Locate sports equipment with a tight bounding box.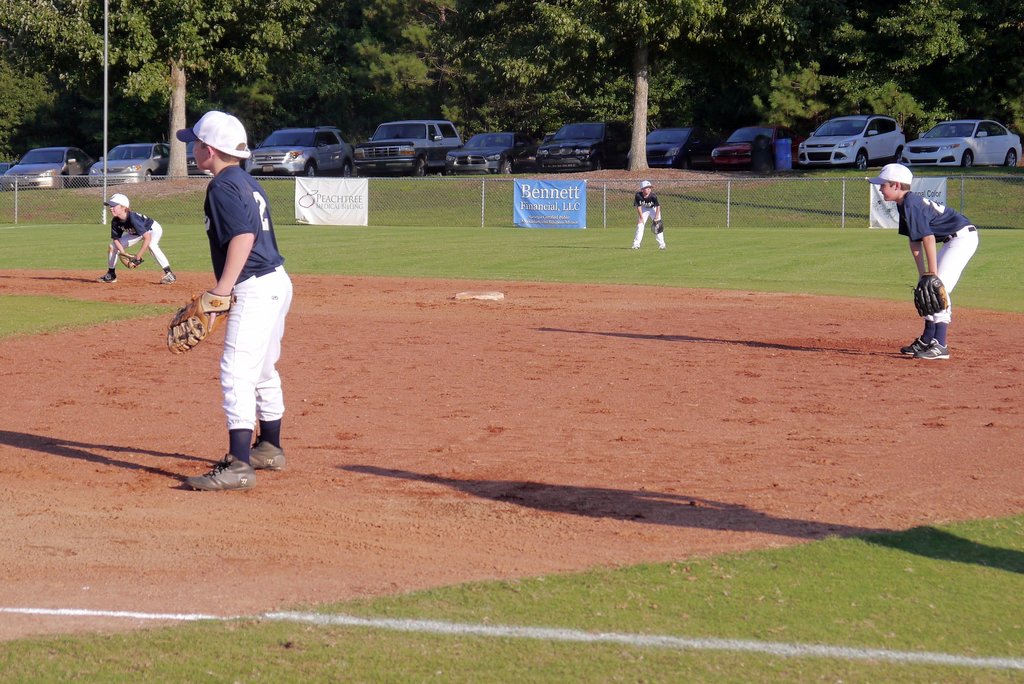
l=650, t=218, r=663, b=235.
